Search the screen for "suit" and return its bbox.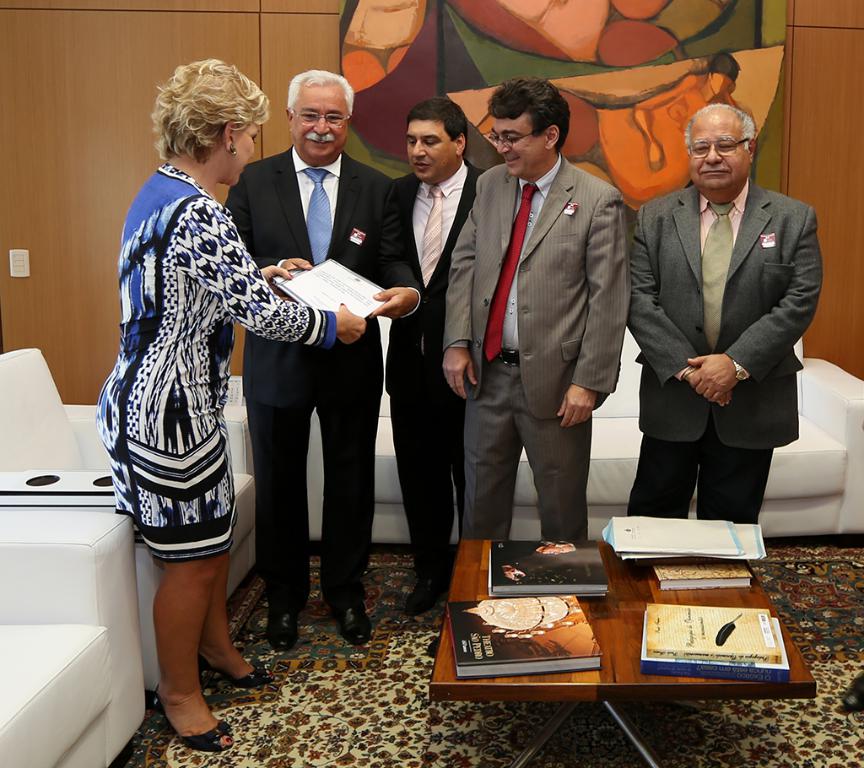
Found: Rect(626, 102, 818, 569).
